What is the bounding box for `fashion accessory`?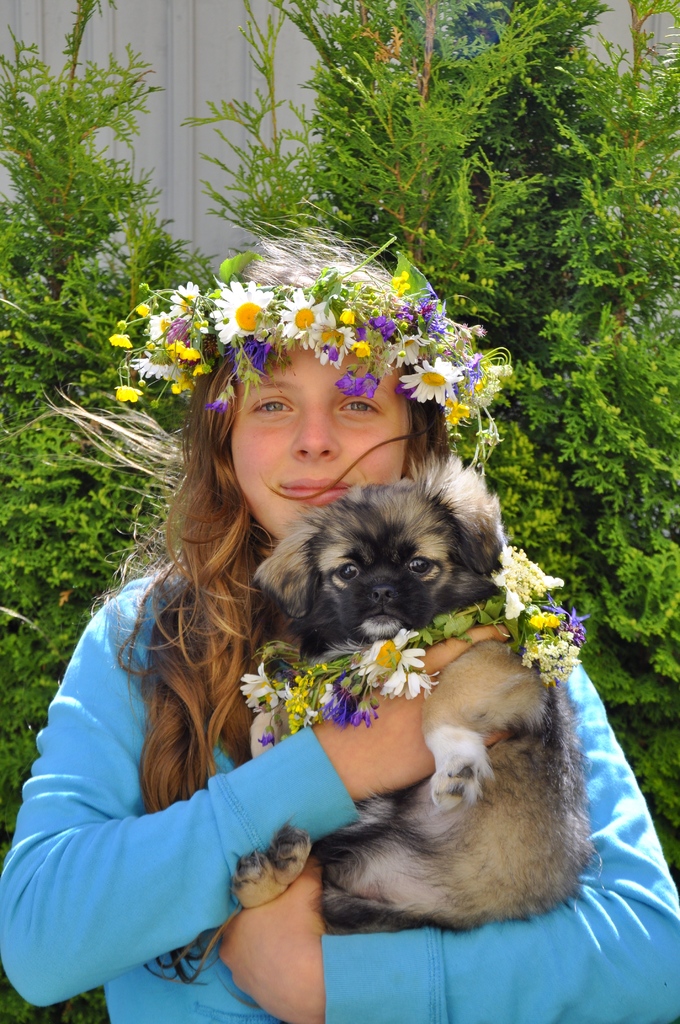
crop(105, 232, 507, 472).
